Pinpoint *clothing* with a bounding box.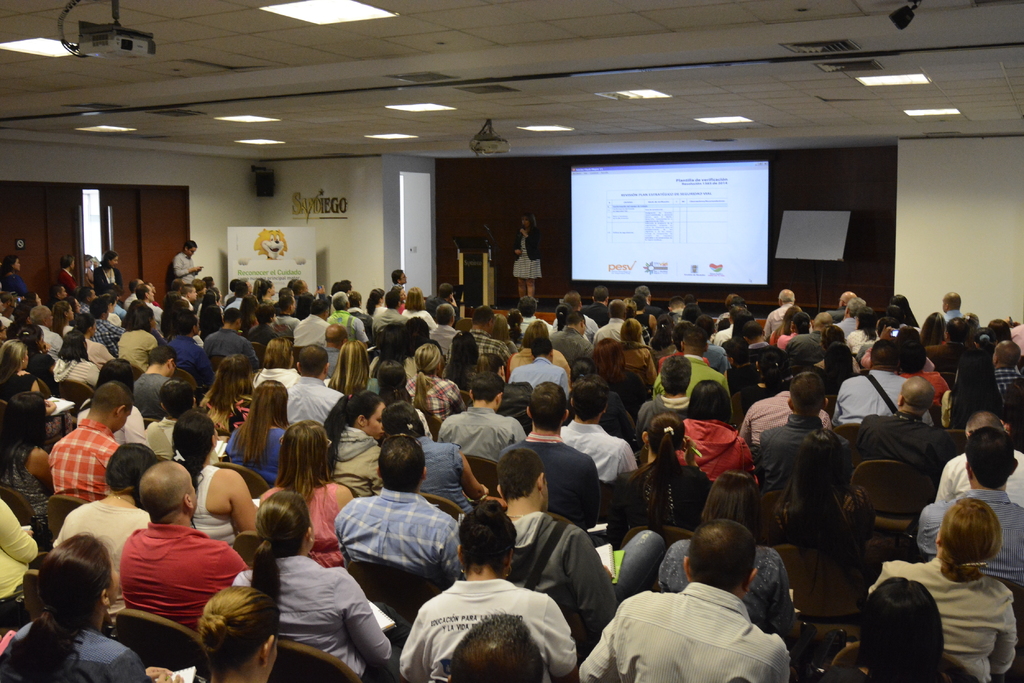
bbox=[334, 494, 454, 576].
